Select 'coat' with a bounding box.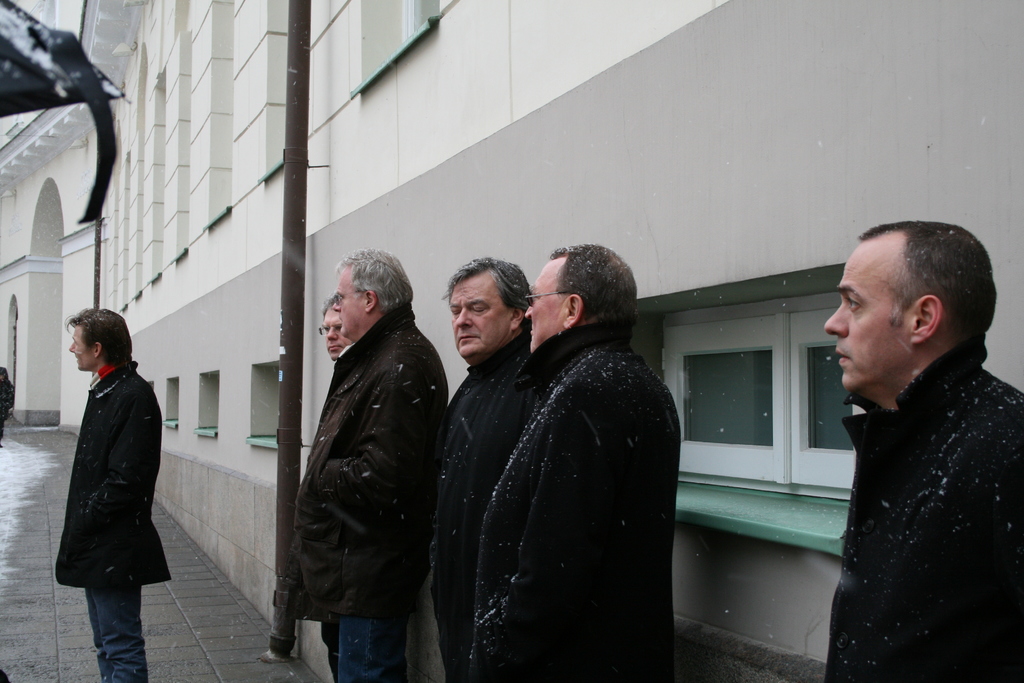
locate(817, 352, 1023, 682).
